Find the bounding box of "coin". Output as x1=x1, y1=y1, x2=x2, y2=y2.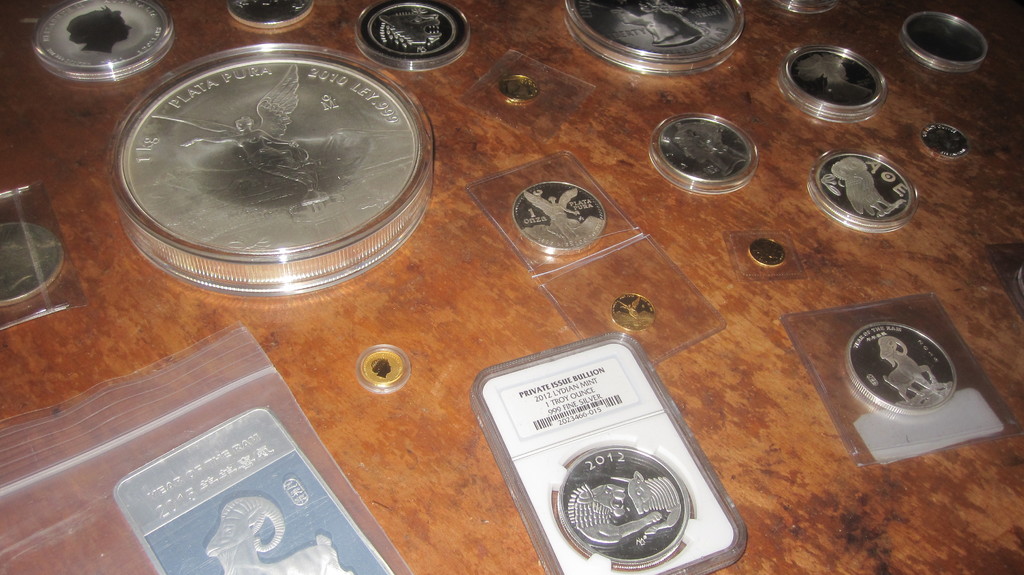
x1=0, y1=221, x2=68, y2=304.
